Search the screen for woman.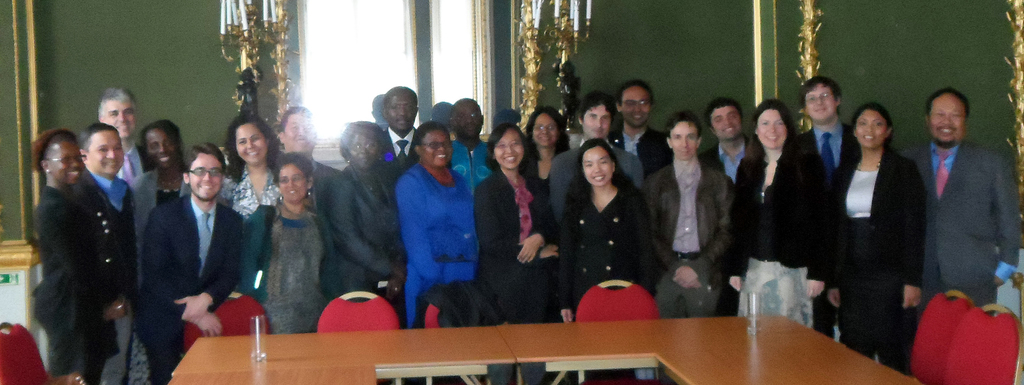
Found at 550, 132, 653, 322.
